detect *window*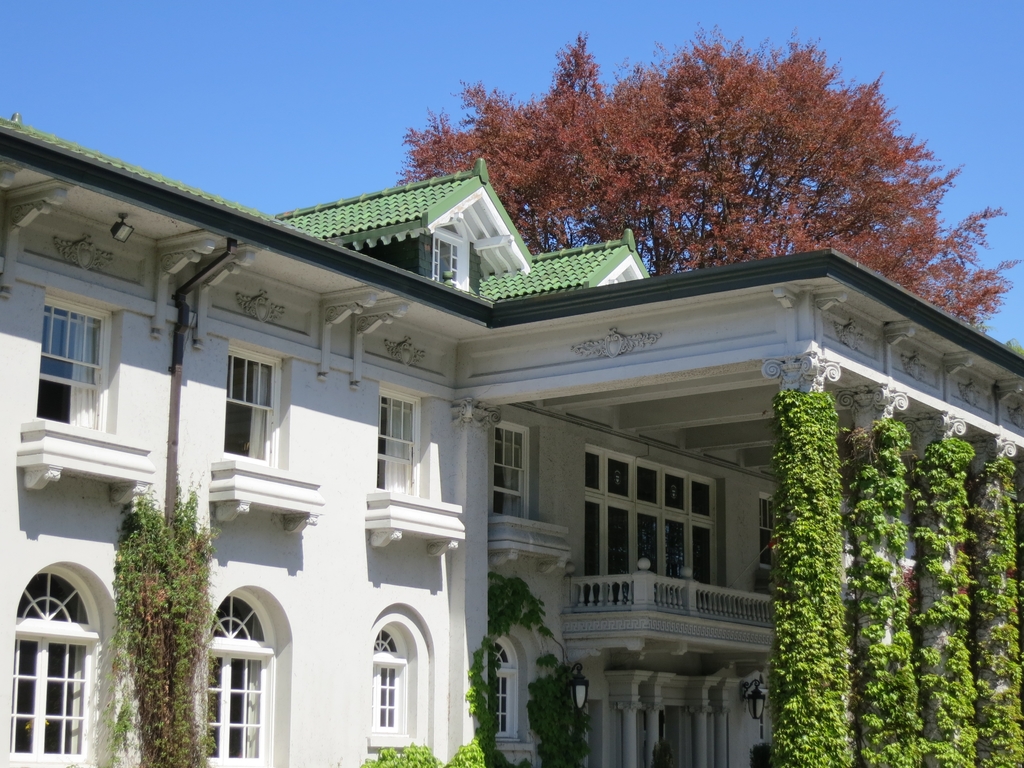
bbox(428, 220, 468, 284)
